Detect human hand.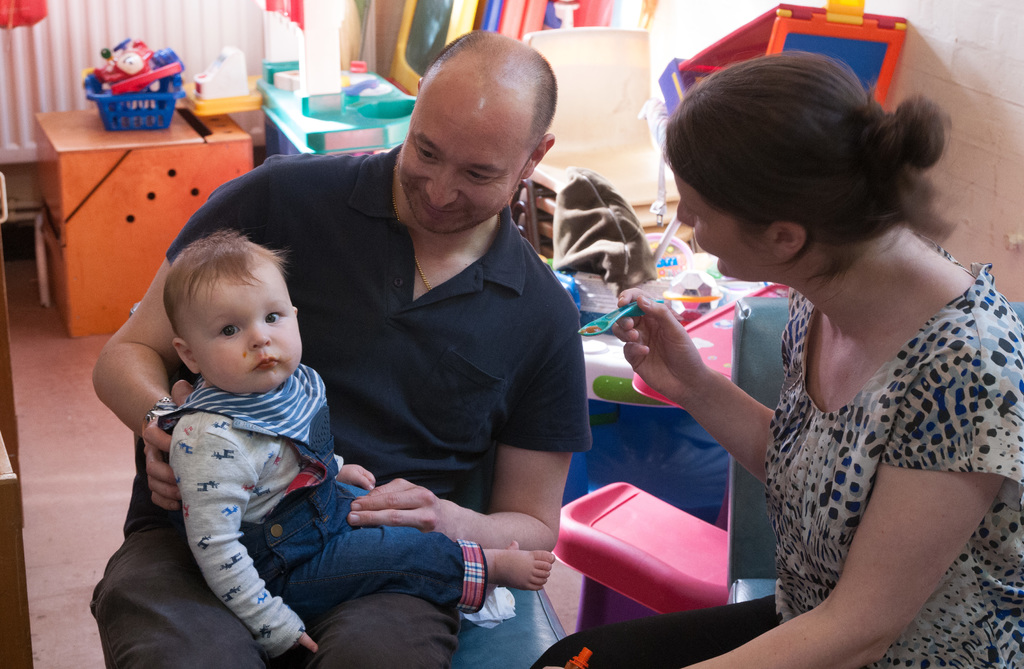
Detected at crop(338, 463, 378, 494).
